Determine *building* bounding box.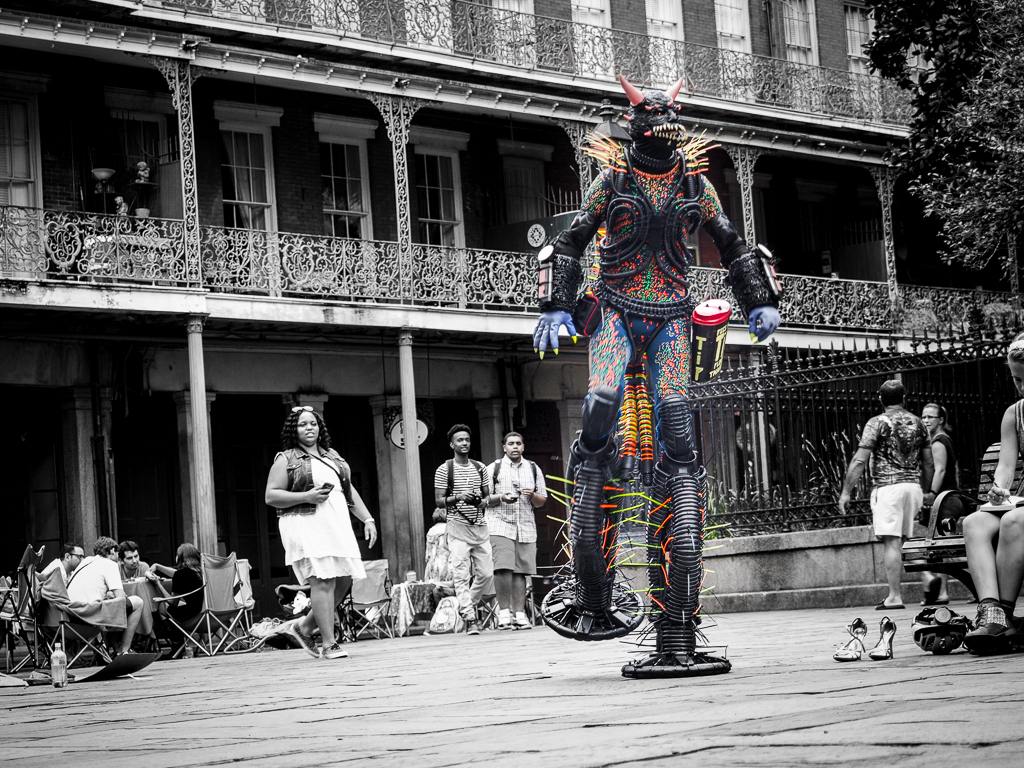
Determined: detection(0, 0, 1023, 638).
